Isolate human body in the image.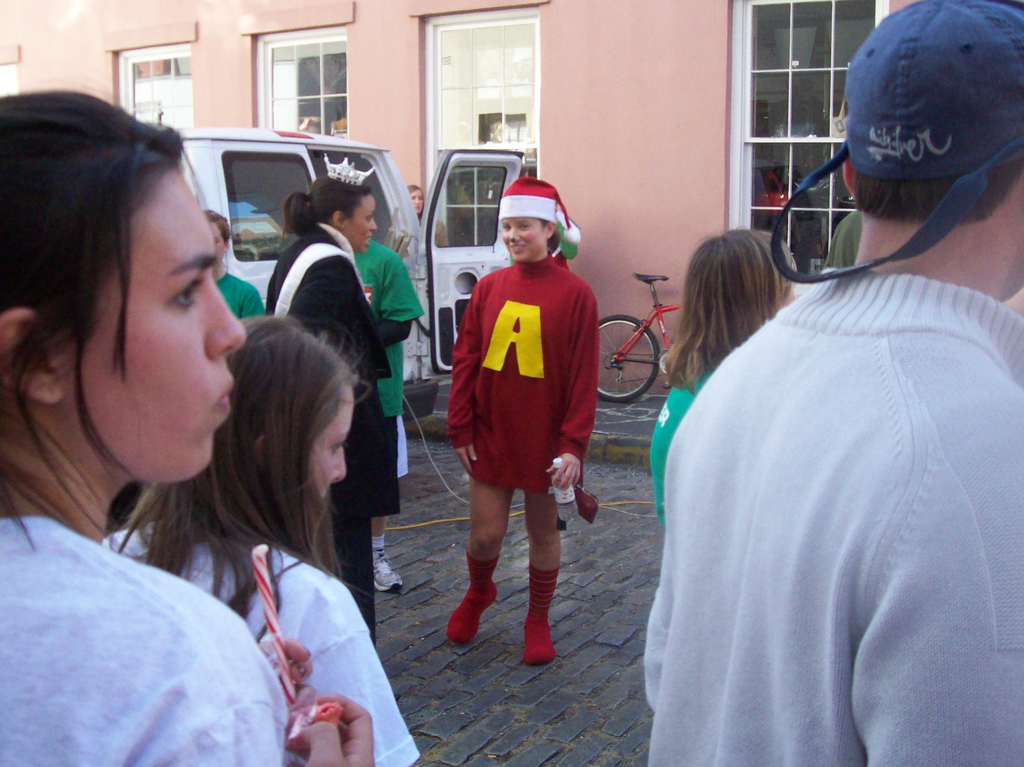
Isolated region: [x1=443, y1=186, x2=607, y2=673].
